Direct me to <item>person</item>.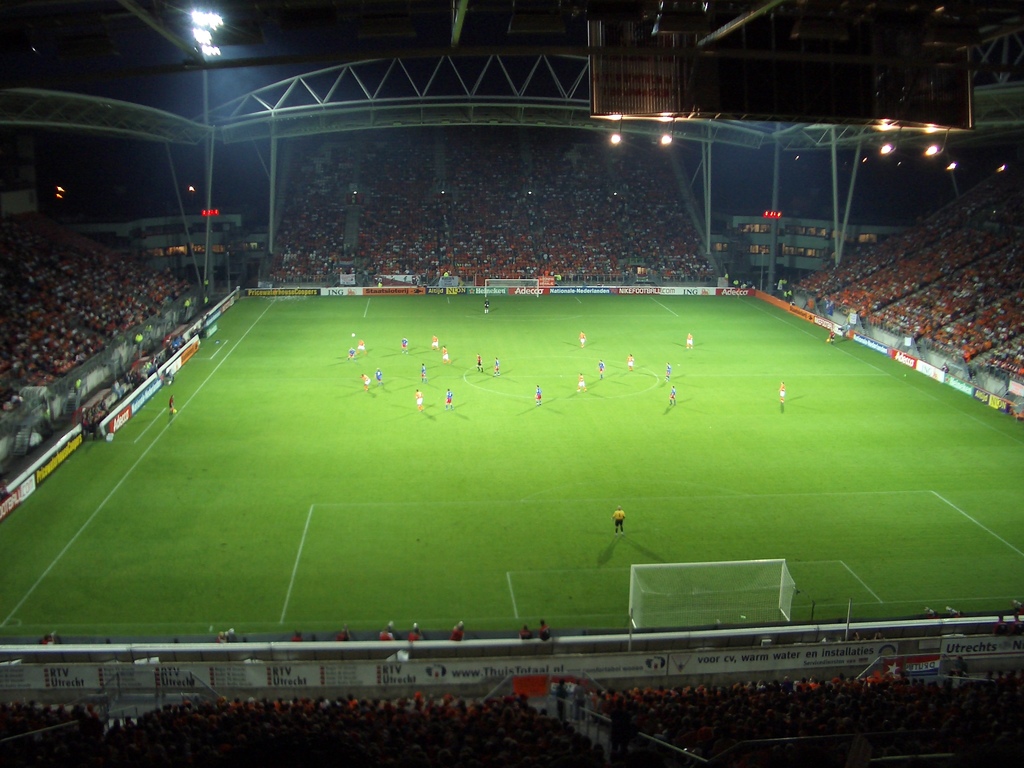
Direction: crop(356, 337, 366, 352).
